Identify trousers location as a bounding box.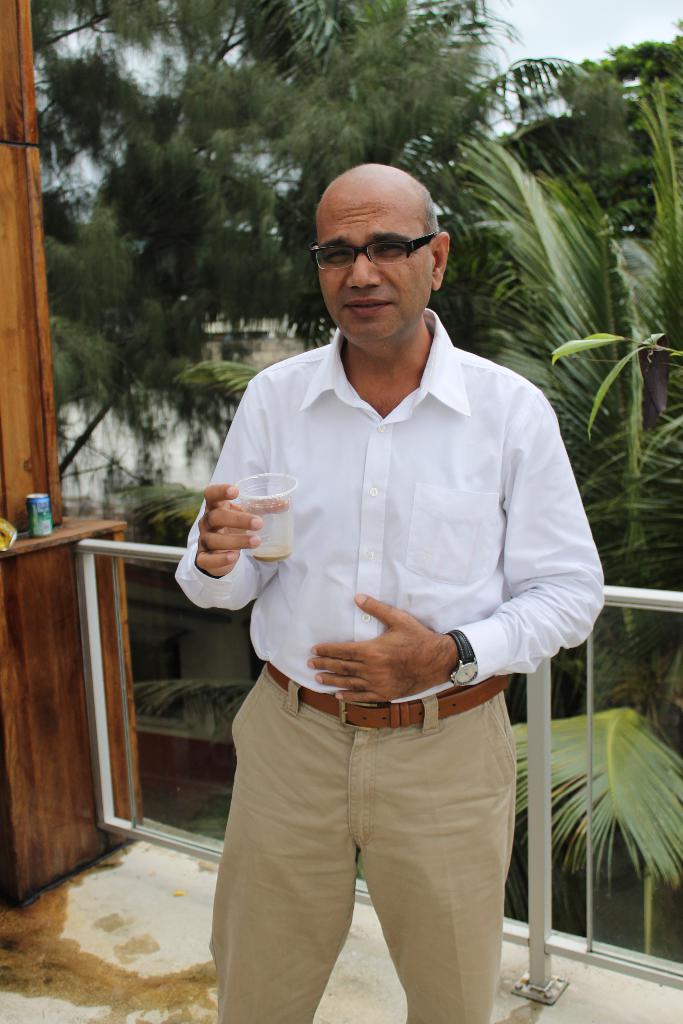
locate(210, 664, 518, 1023).
